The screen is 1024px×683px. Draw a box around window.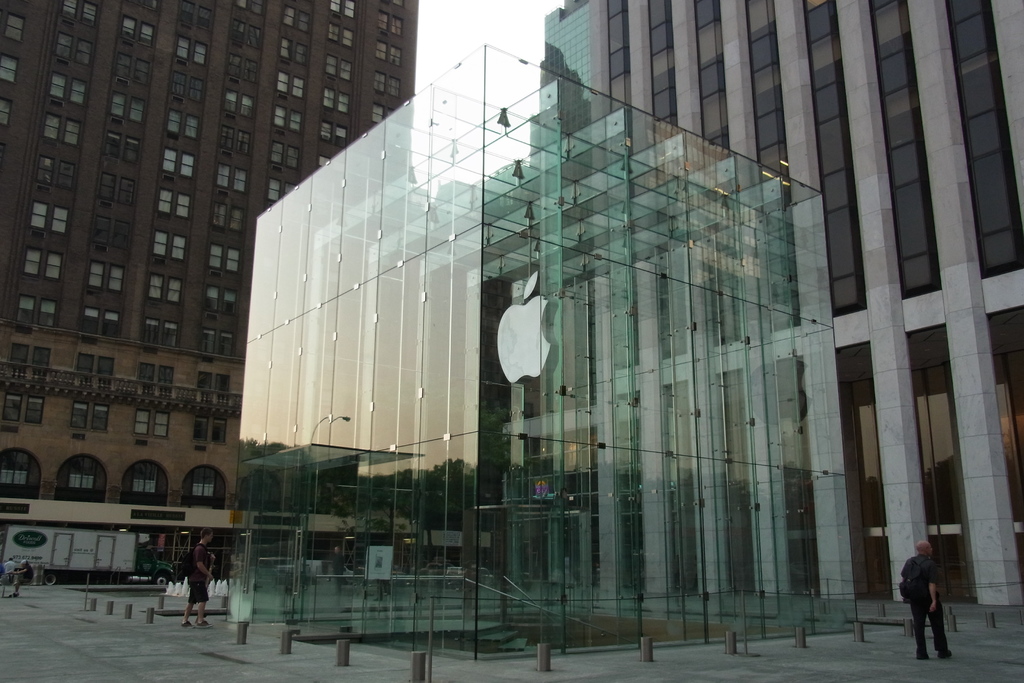
{"x1": 26, "y1": 249, "x2": 40, "y2": 278}.
